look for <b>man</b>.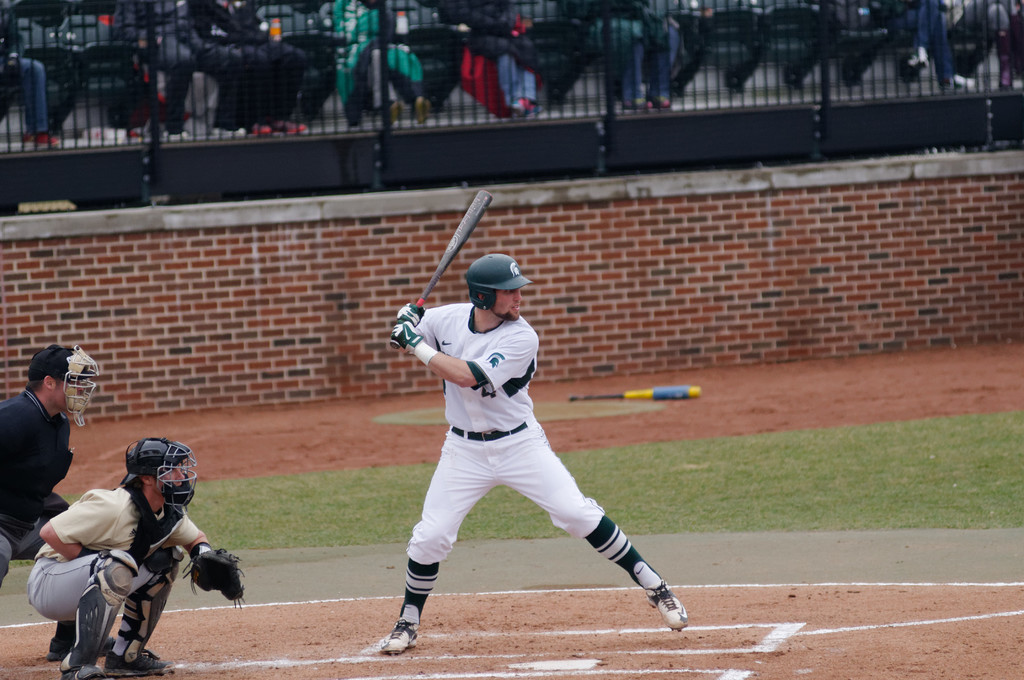
Found: <bbox>29, 436, 246, 679</bbox>.
